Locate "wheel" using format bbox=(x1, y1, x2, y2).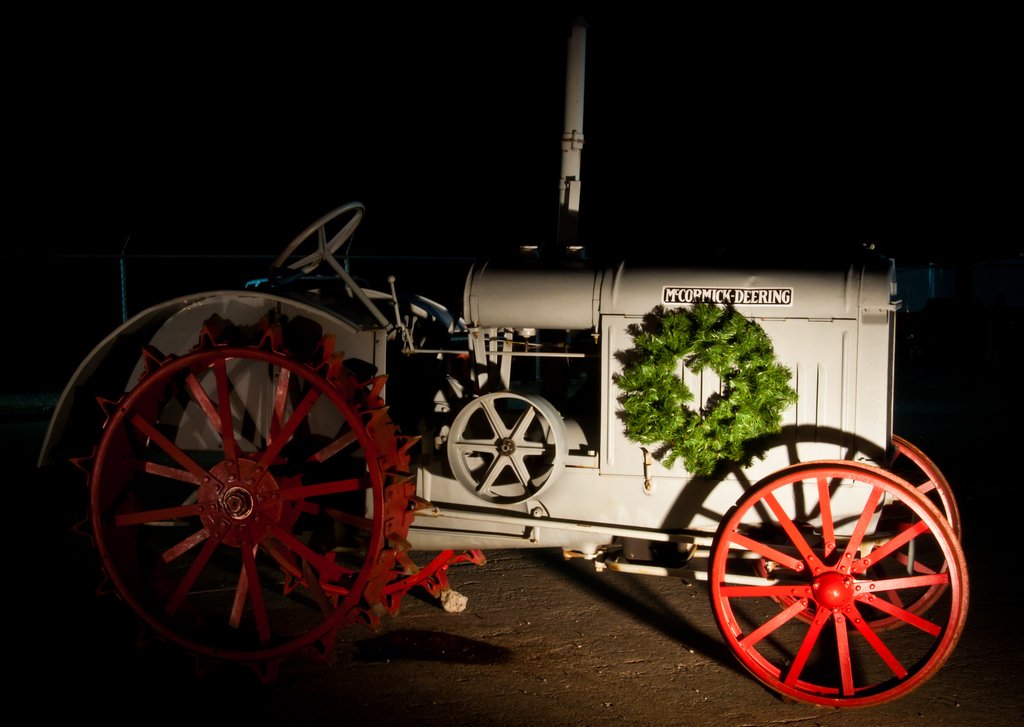
bbox=(268, 203, 369, 290).
